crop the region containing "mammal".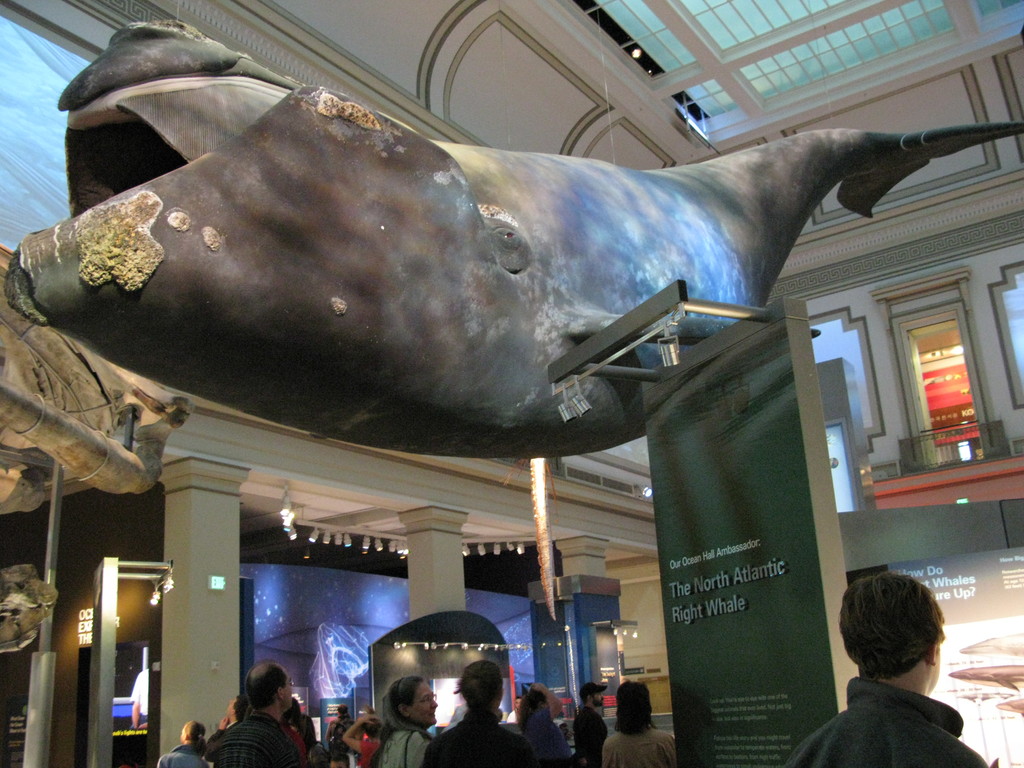
Crop region: region(424, 659, 536, 767).
